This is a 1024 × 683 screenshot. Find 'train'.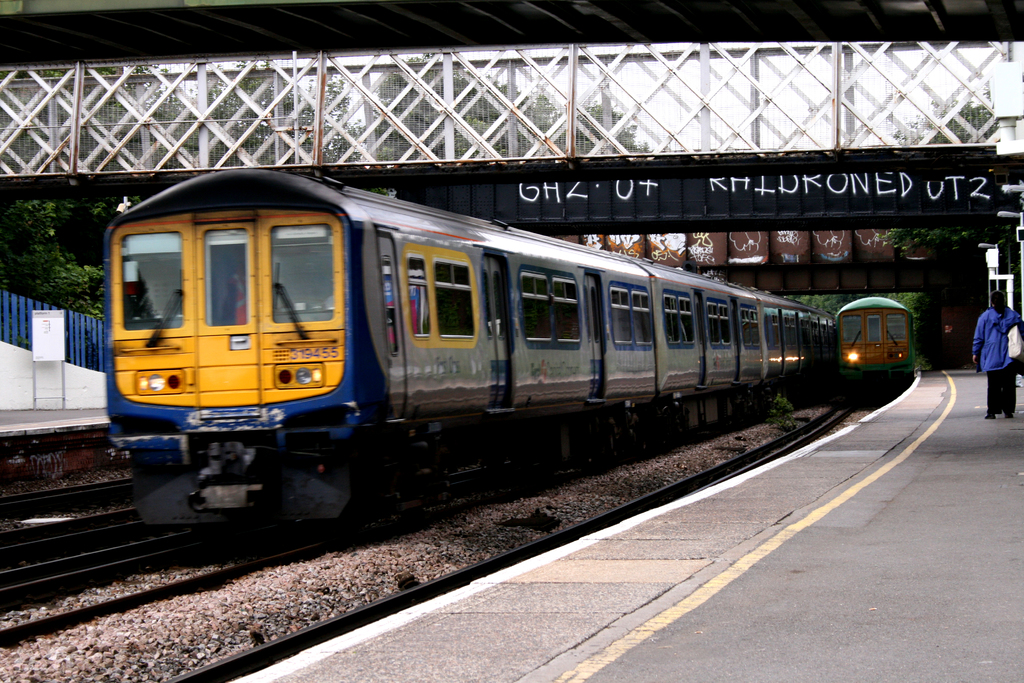
Bounding box: rect(113, 167, 831, 530).
